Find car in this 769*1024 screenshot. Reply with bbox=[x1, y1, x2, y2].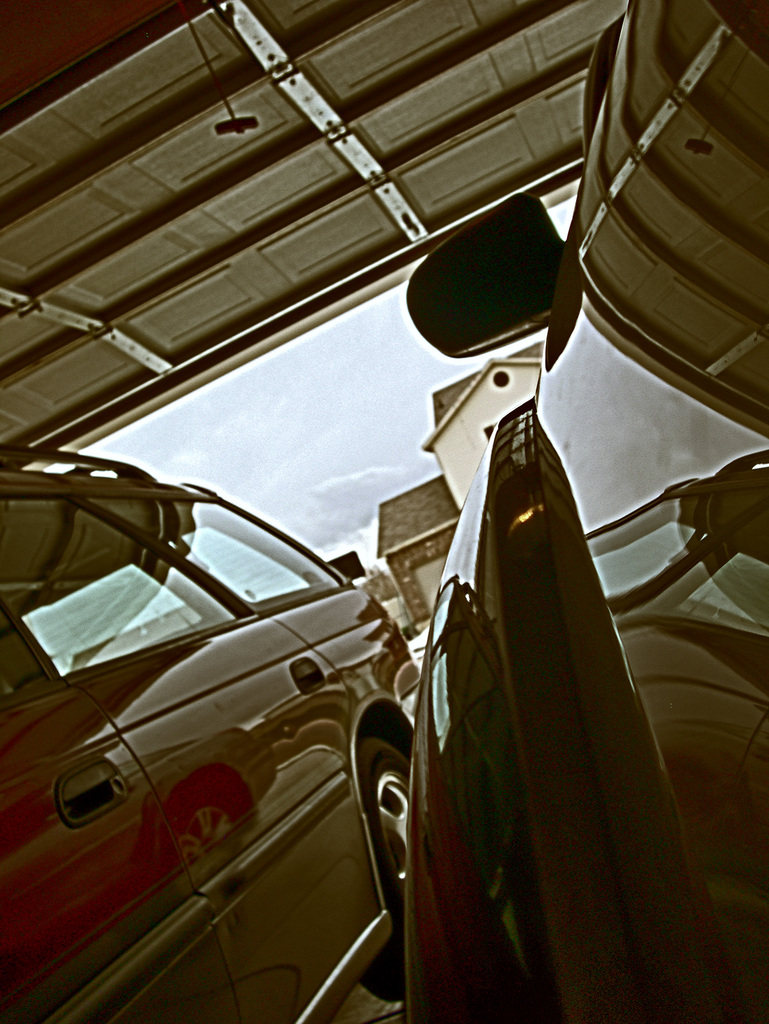
bbox=[0, 446, 422, 1023].
